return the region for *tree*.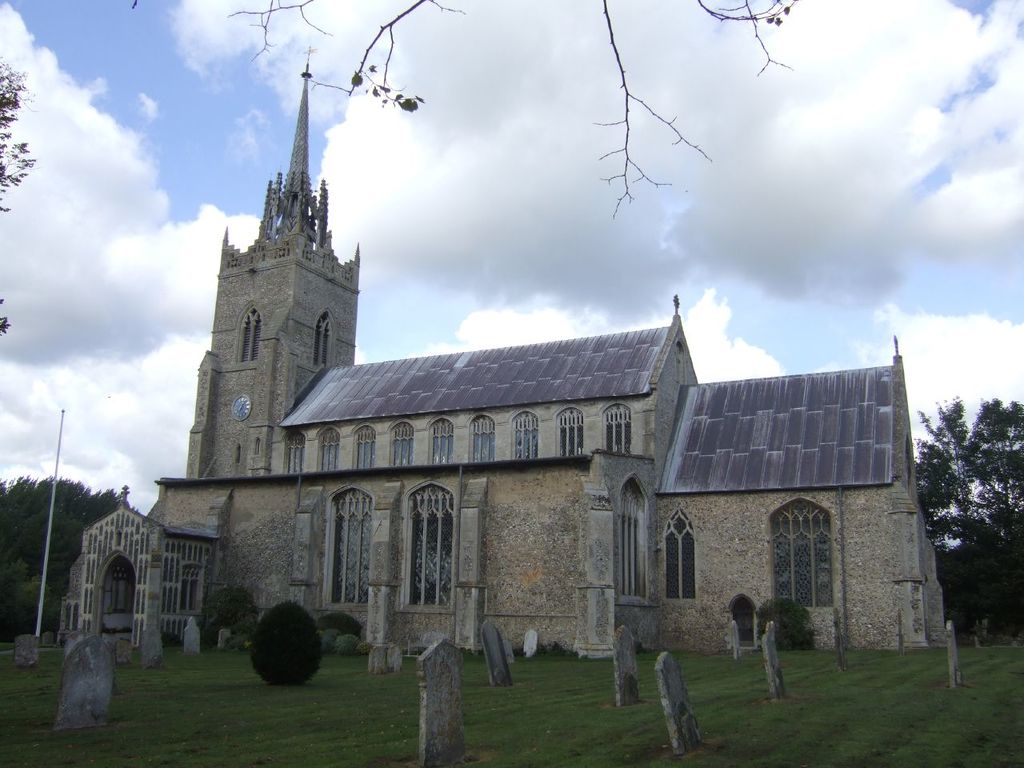
(x1=126, y1=0, x2=796, y2=210).
